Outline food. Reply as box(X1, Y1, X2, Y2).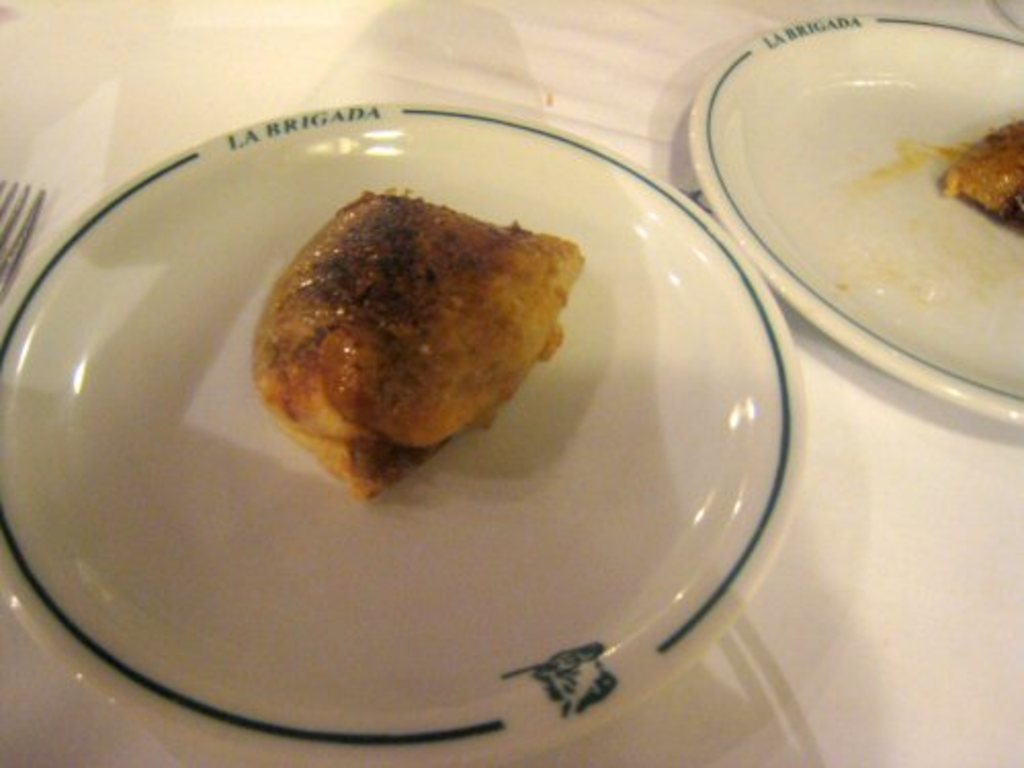
box(557, 231, 582, 346).
